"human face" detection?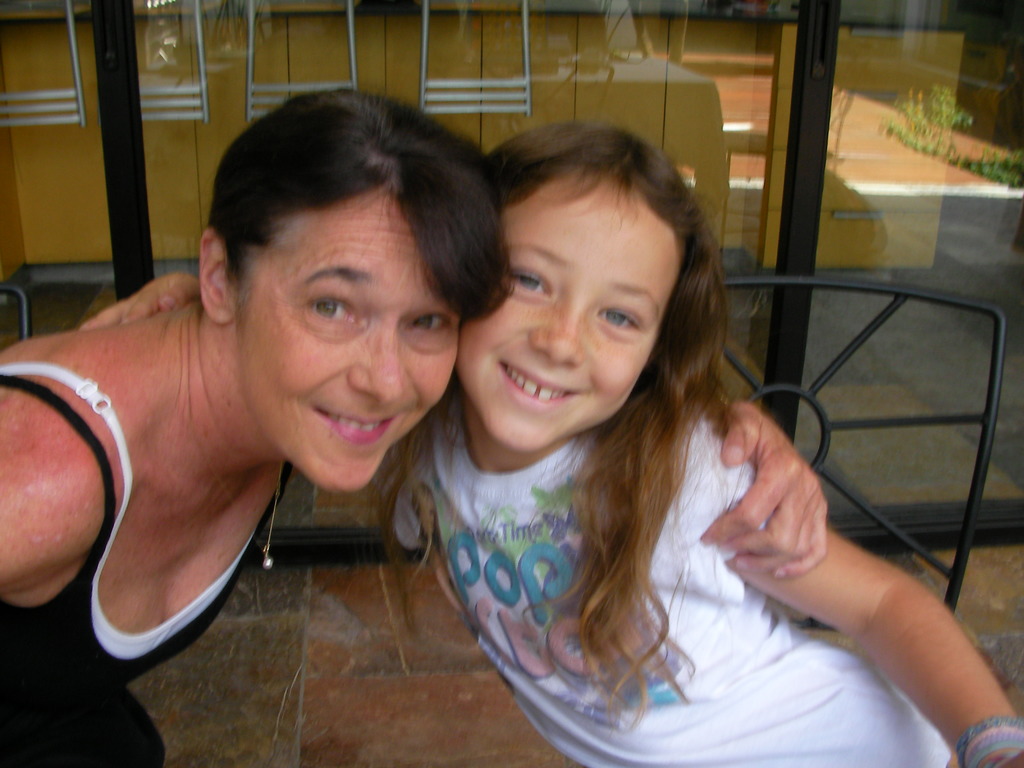
box(455, 171, 684, 451)
